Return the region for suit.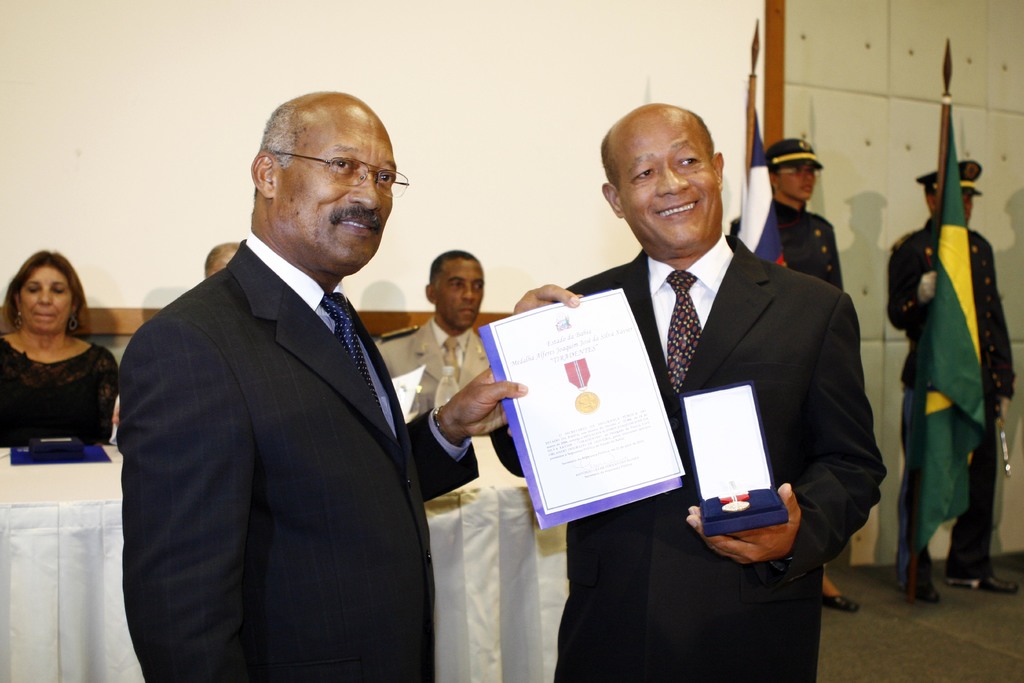
rect(490, 231, 881, 682).
